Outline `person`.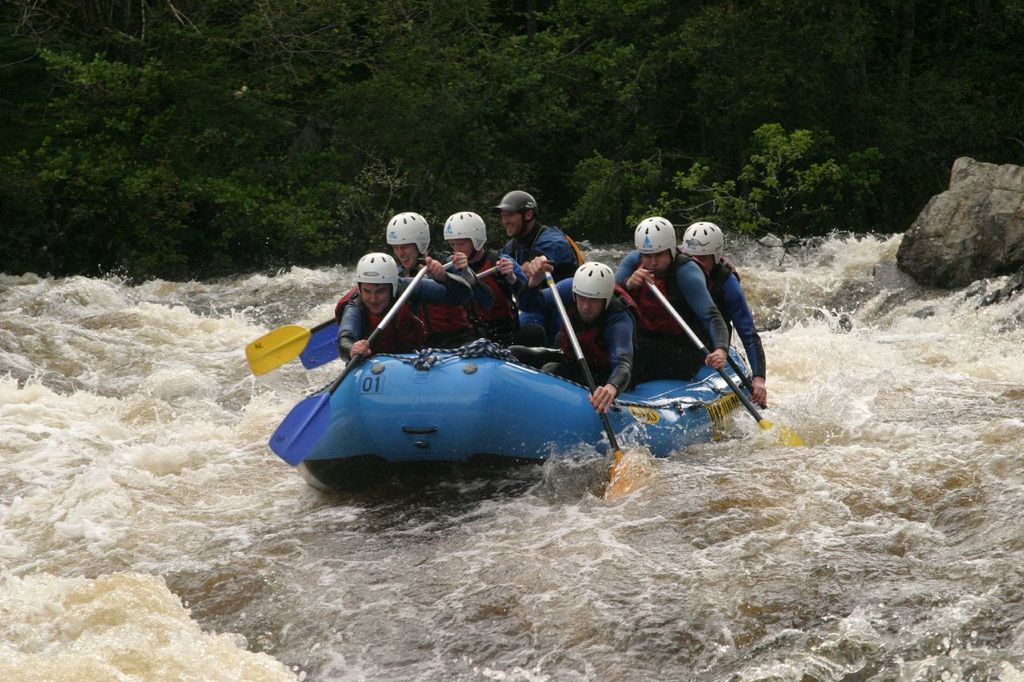
Outline: box(335, 250, 445, 370).
